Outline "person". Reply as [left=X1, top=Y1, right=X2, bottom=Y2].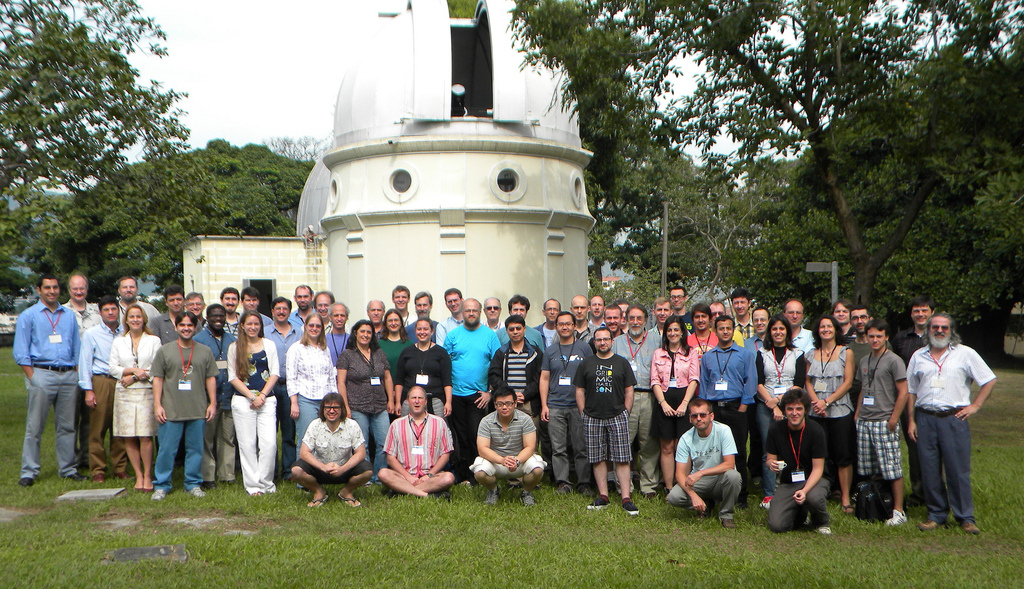
[left=228, top=311, right=282, bottom=503].
